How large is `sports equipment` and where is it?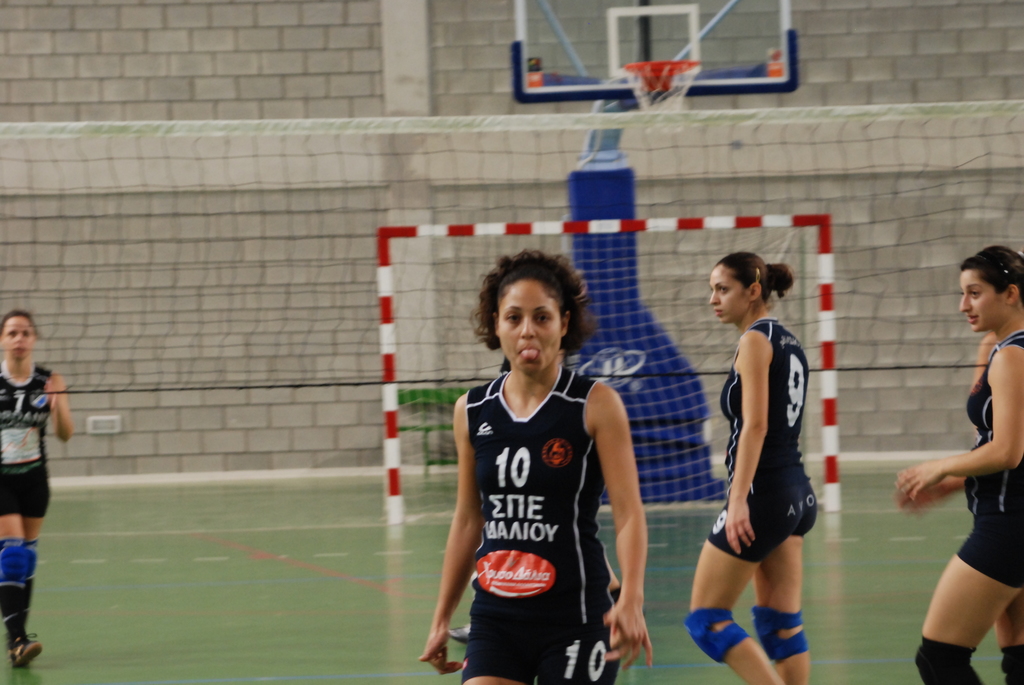
Bounding box: detection(19, 537, 45, 587).
